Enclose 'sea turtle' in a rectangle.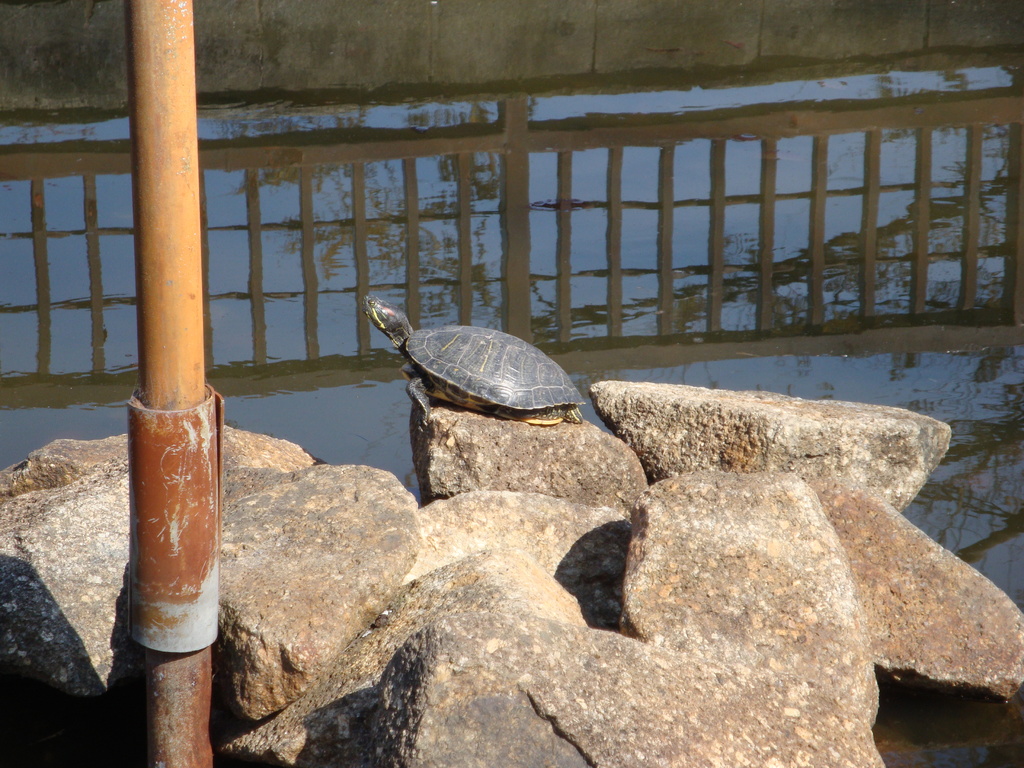
[x1=356, y1=294, x2=586, y2=426].
